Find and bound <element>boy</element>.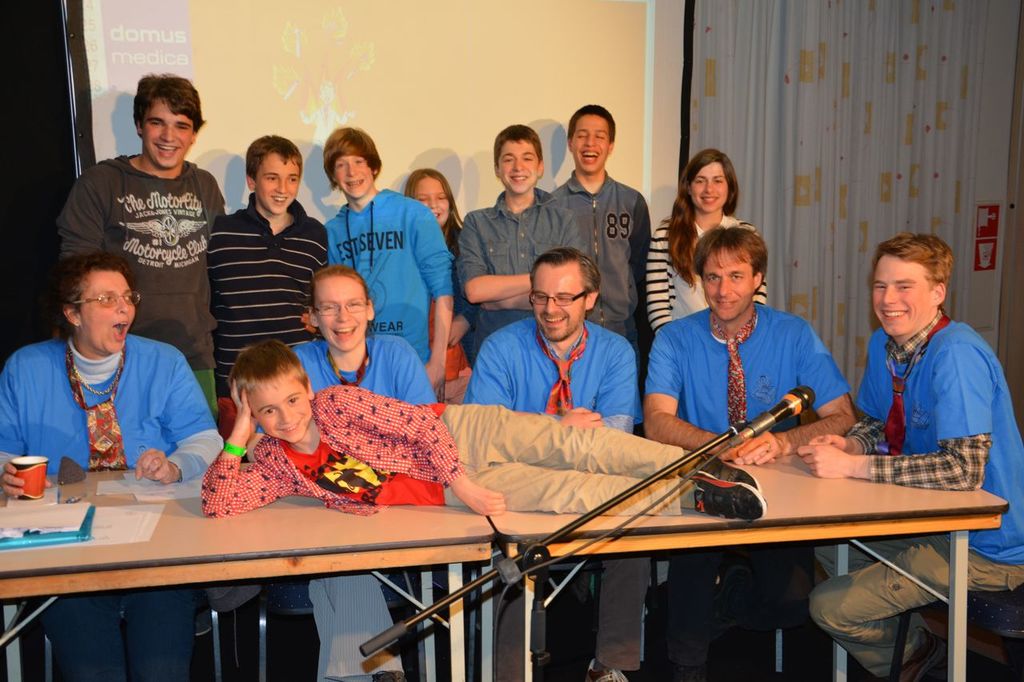
Bound: locate(457, 125, 587, 371).
